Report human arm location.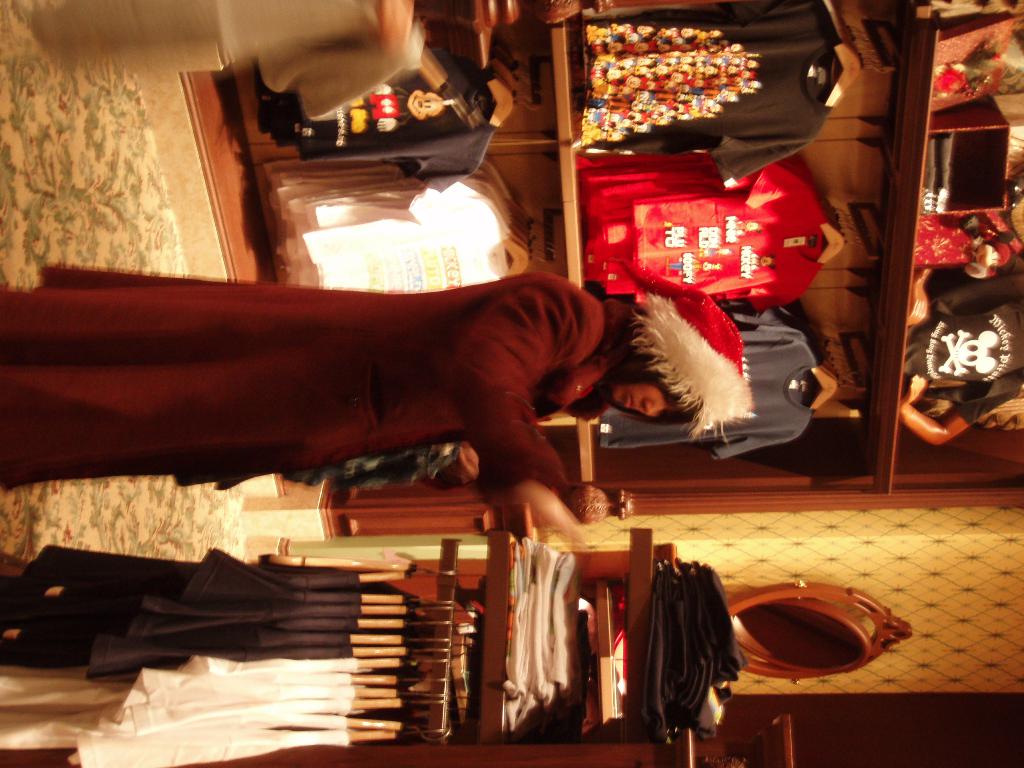
Report: (447,280,584,546).
